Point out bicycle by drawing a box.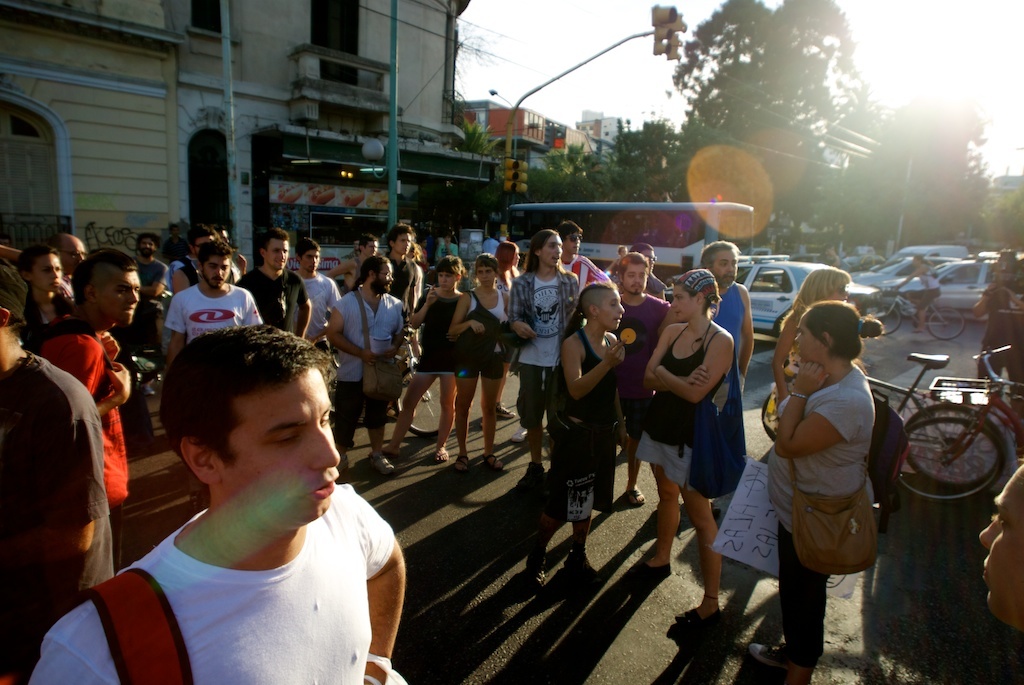
crop(346, 326, 465, 451).
